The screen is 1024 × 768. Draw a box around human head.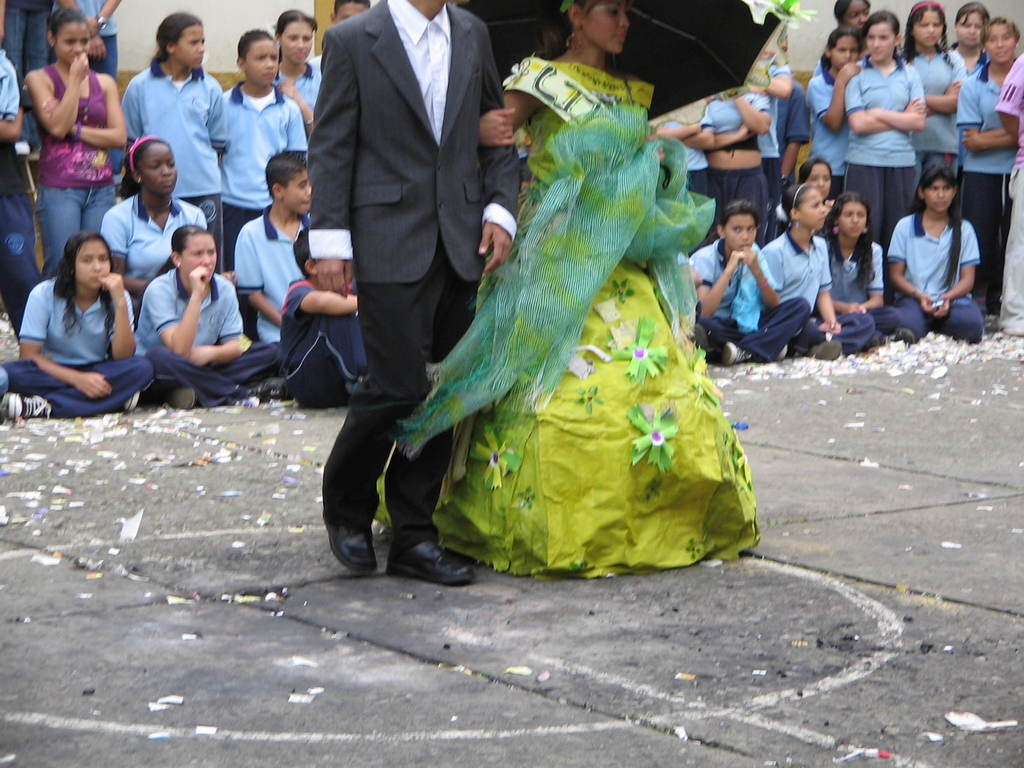
bbox=(714, 200, 760, 252).
